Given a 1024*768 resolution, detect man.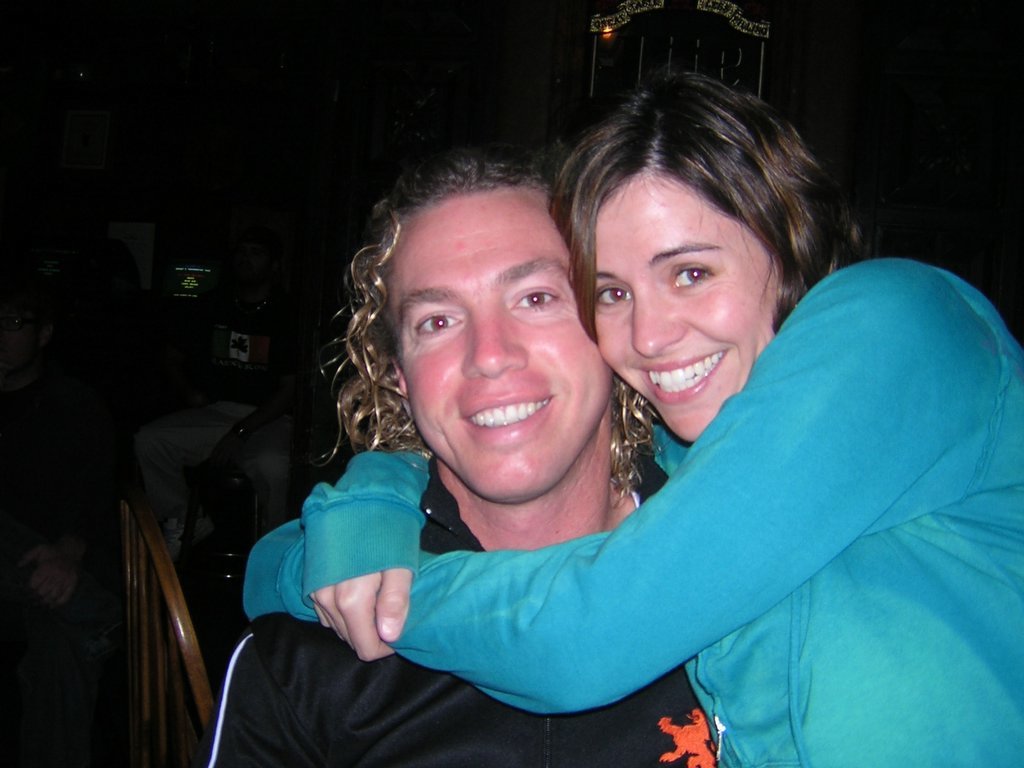
(x1=190, y1=128, x2=748, y2=767).
